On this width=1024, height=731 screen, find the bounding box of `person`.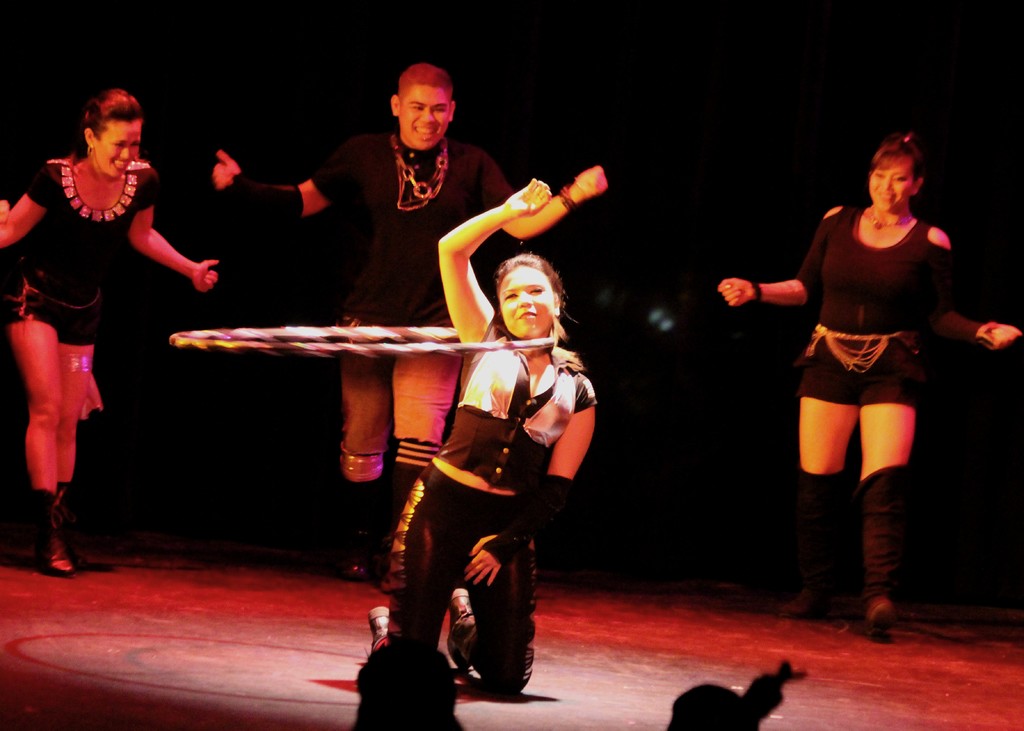
Bounding box: (659, 652, 806, 730).
